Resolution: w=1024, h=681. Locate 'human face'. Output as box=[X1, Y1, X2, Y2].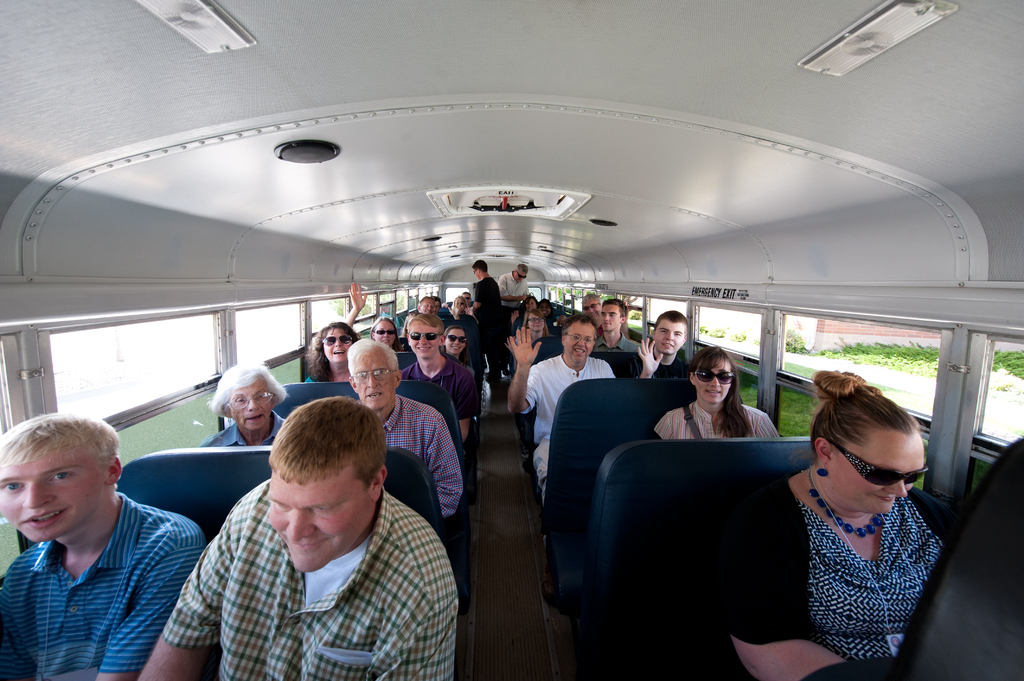
box=[824, 429, 933, 516].
